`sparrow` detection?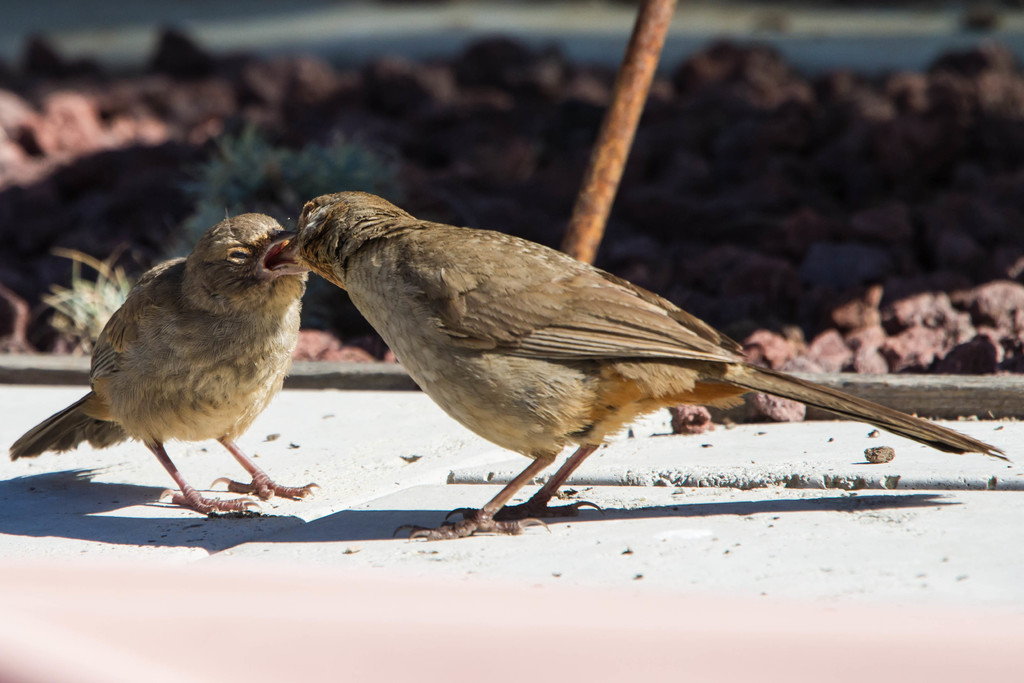
(276,189,1009,539)
